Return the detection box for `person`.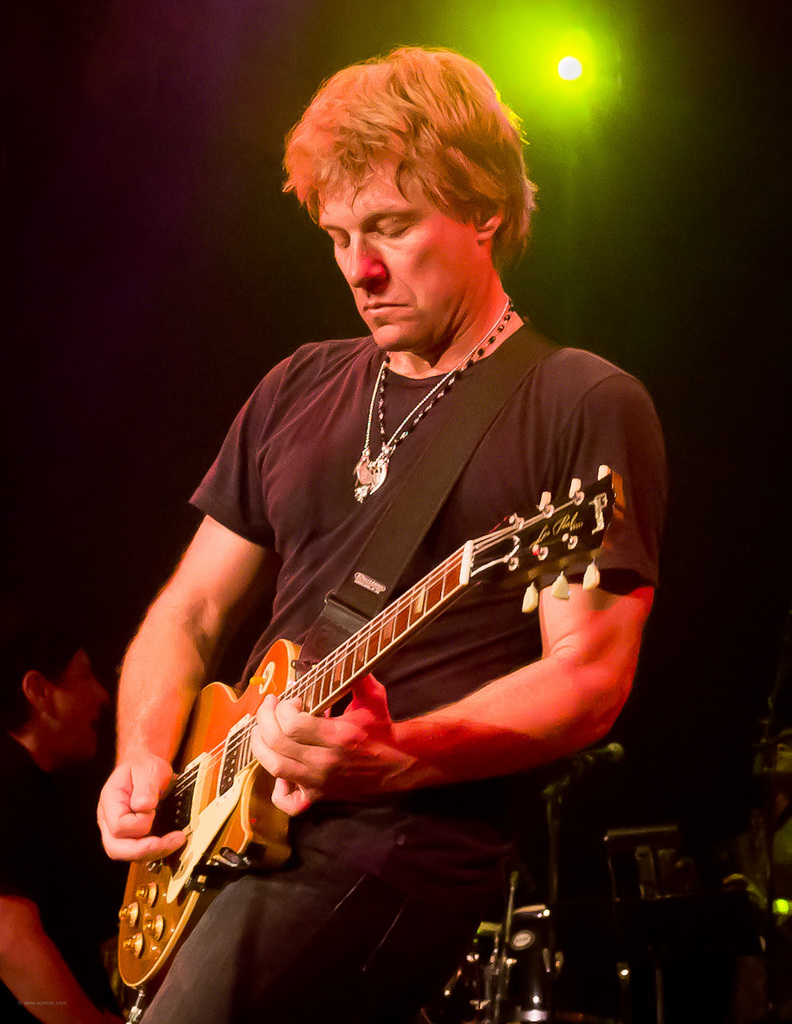
(left=0, top=633, right=124, bottom=1023).
